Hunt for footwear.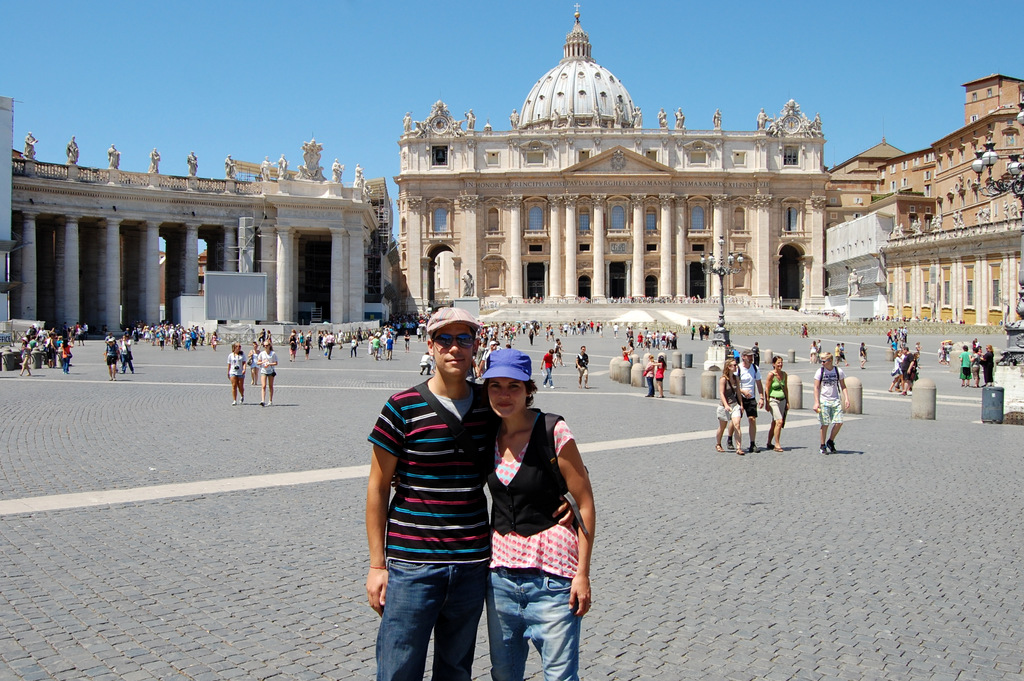
Hunted down at rect(751, 444, 758, 454).
